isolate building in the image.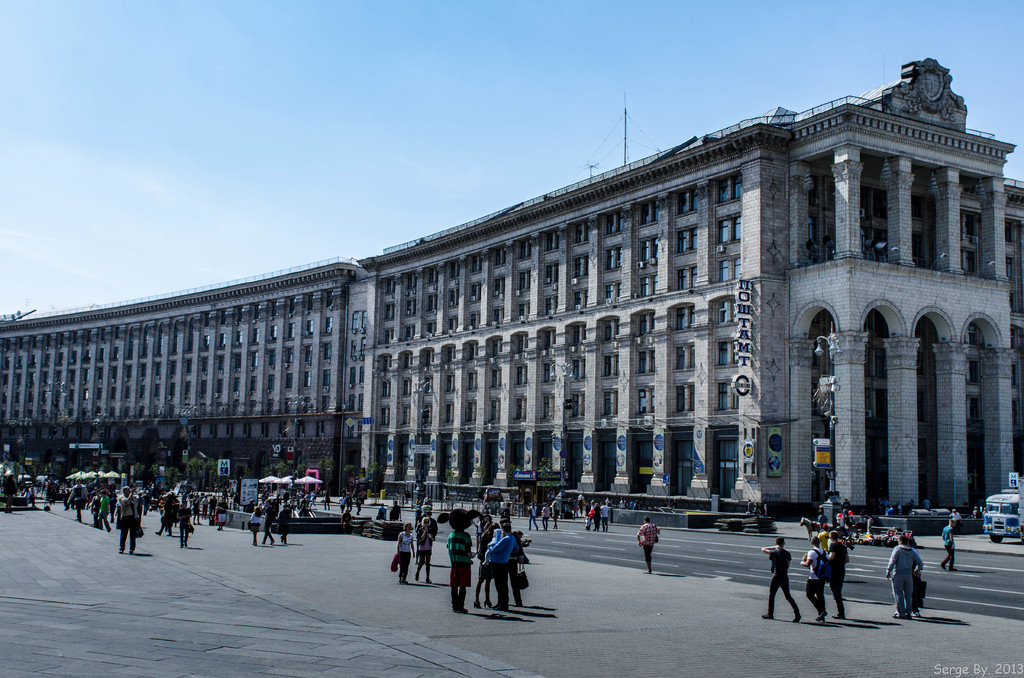
Isolated region: (0, 55, 1023, 543).
